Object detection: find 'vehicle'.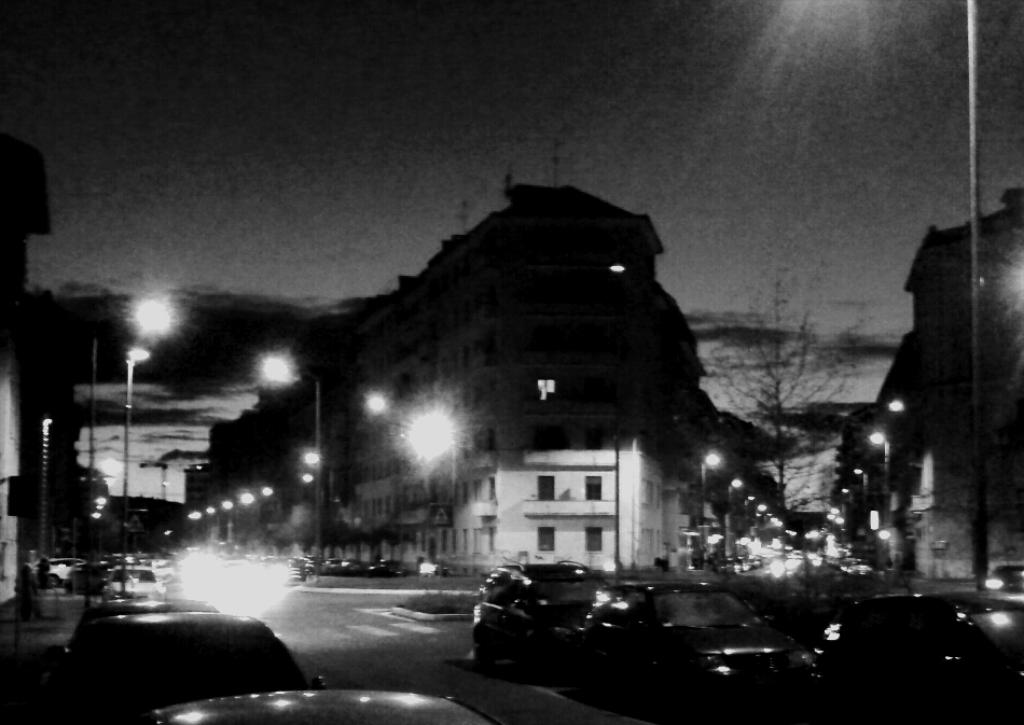
(142, 683, 503, 724).
